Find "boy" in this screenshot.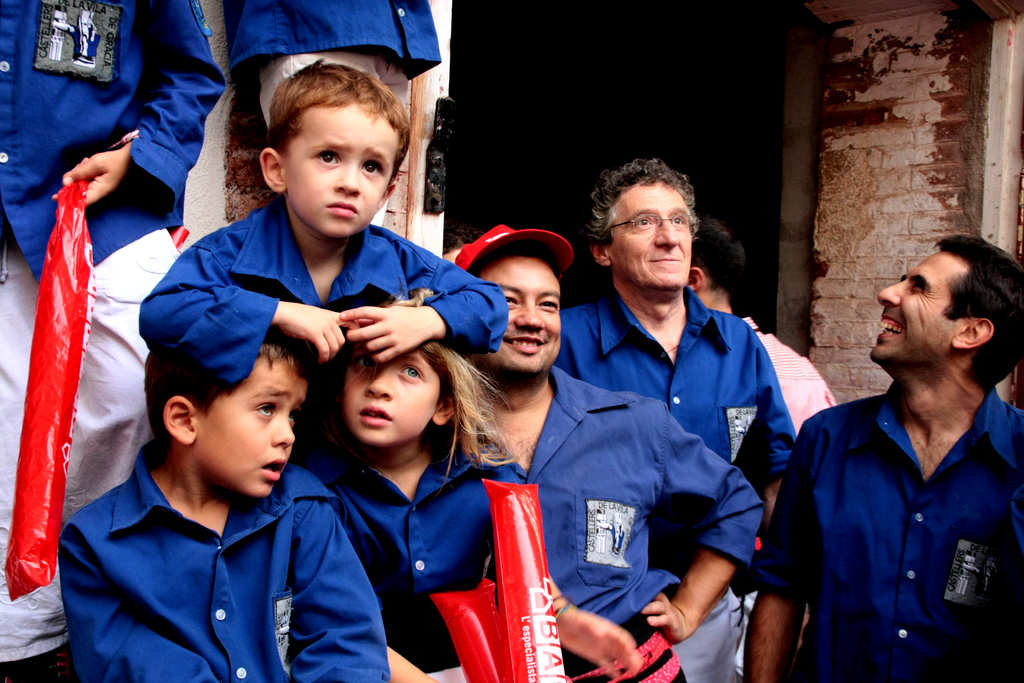
The bounding box for "boy" is 140/59/509/384.
